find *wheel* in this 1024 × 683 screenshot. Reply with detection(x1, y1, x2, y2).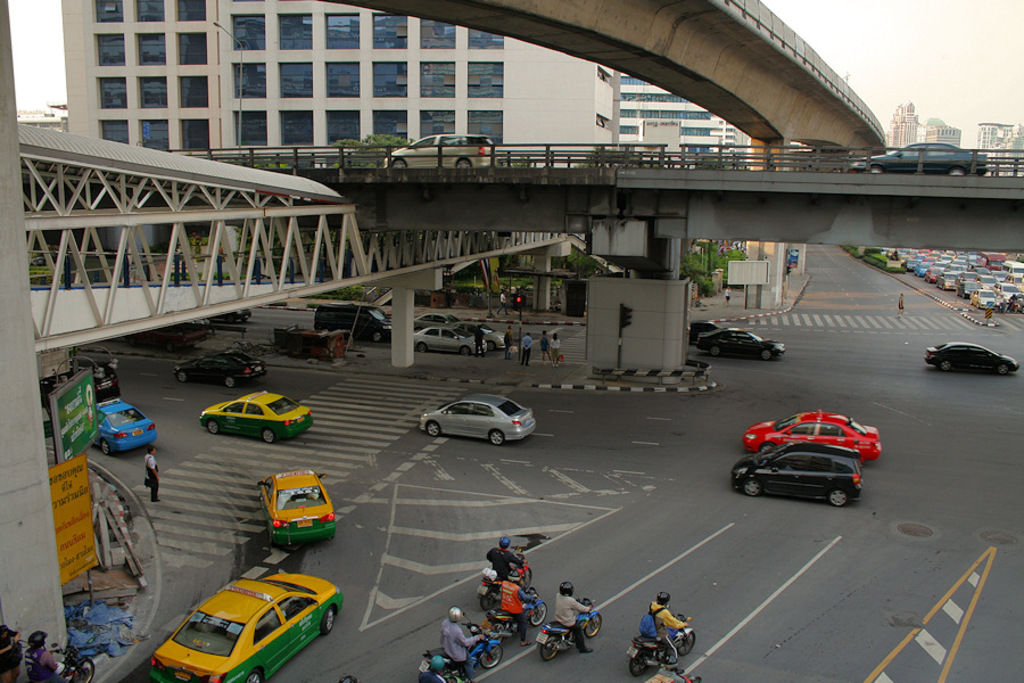
detection(526, 603, 545, 622).
